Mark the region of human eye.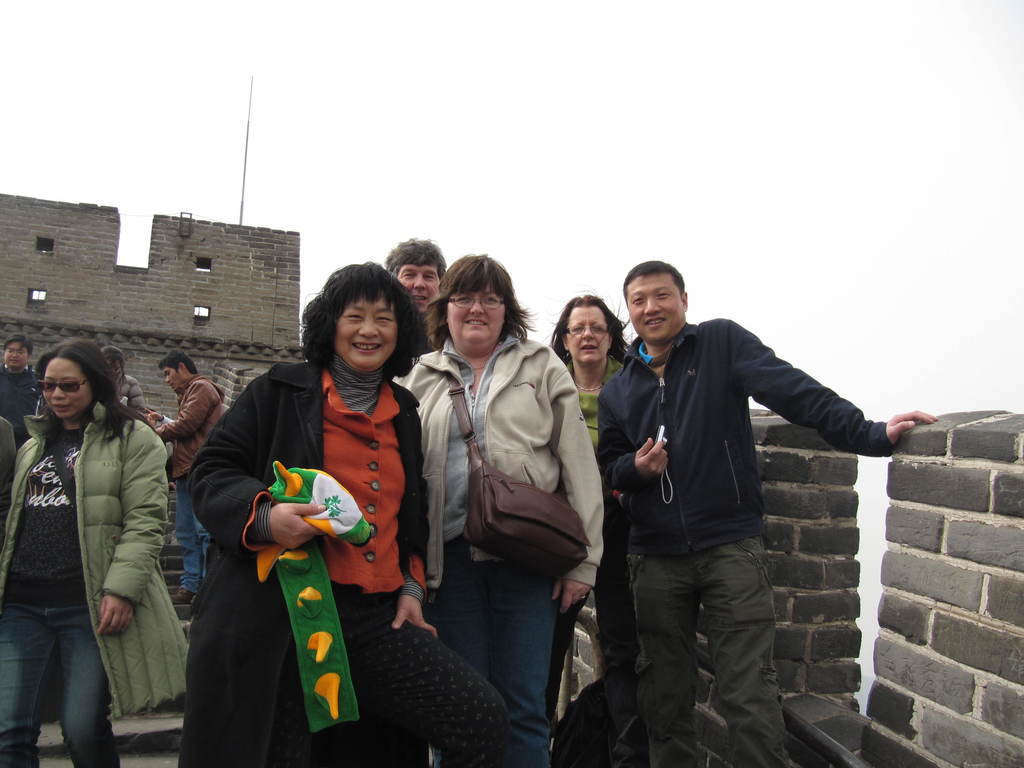
Region: {"left": 483, "top": 294, "right": 500, "bottom": 304}.
